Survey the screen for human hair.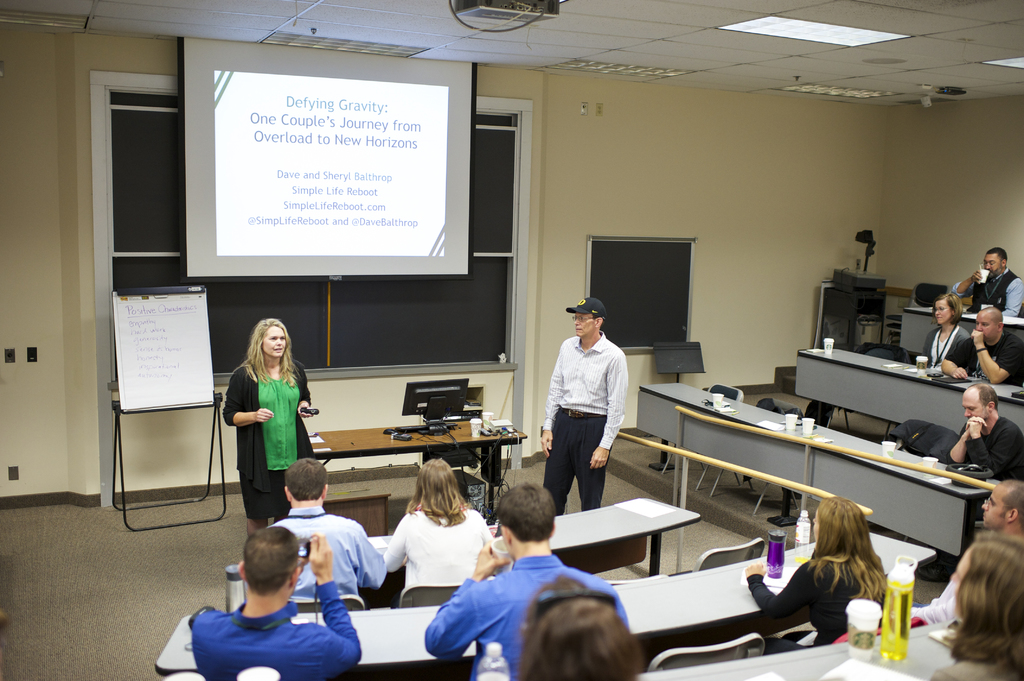
Survey found: select_region(404, 458, 467, 527).
